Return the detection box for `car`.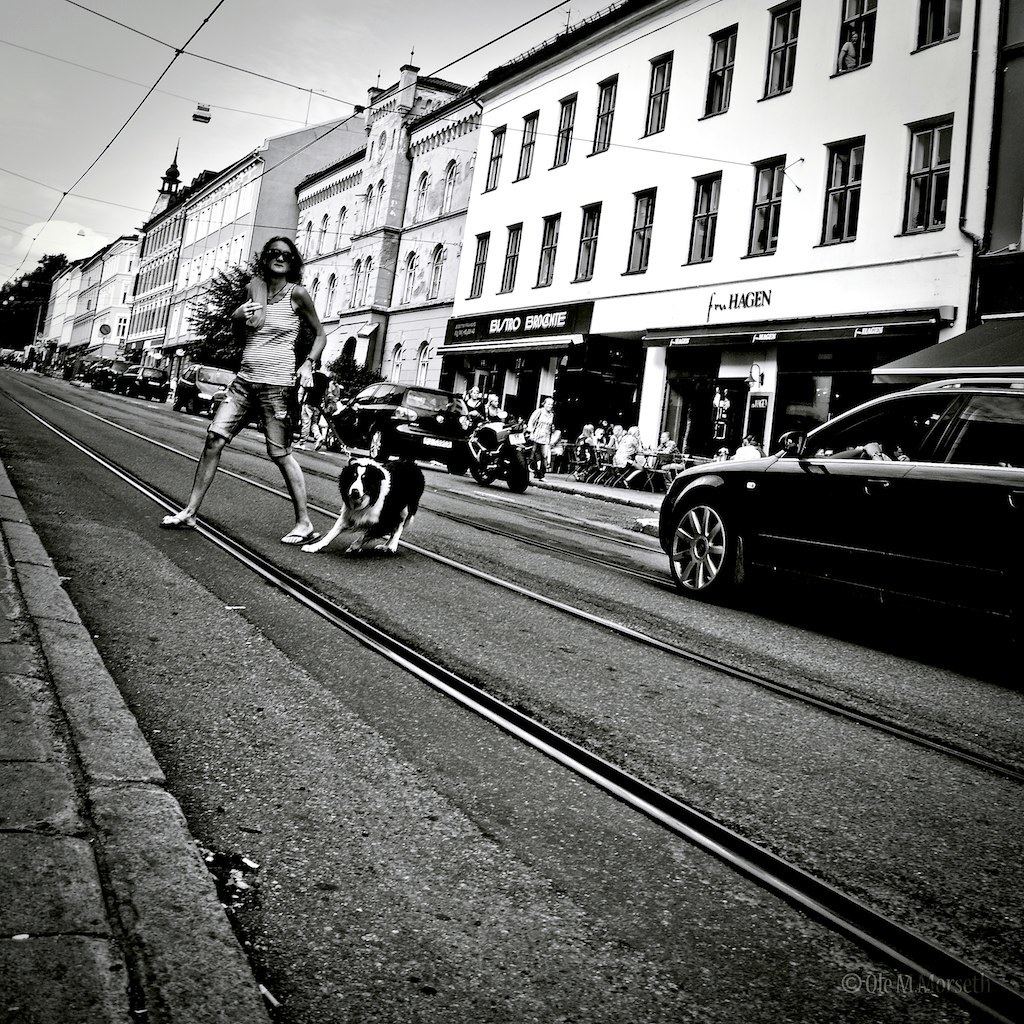
110 363 171 404.
